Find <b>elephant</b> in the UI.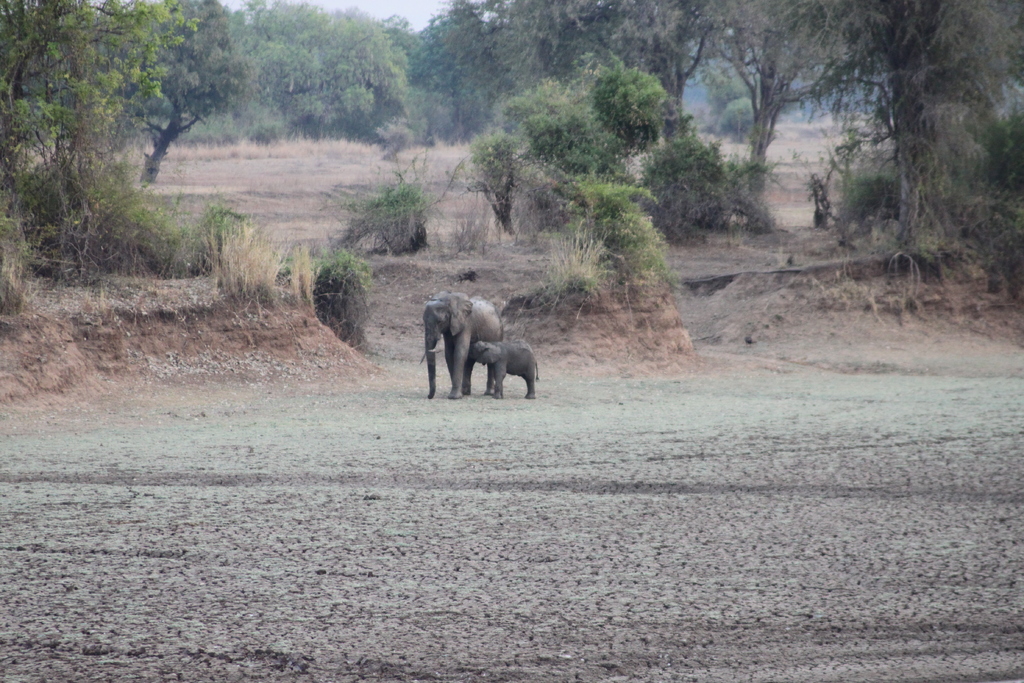
UI element at detection(405, 292, 515, 390).
